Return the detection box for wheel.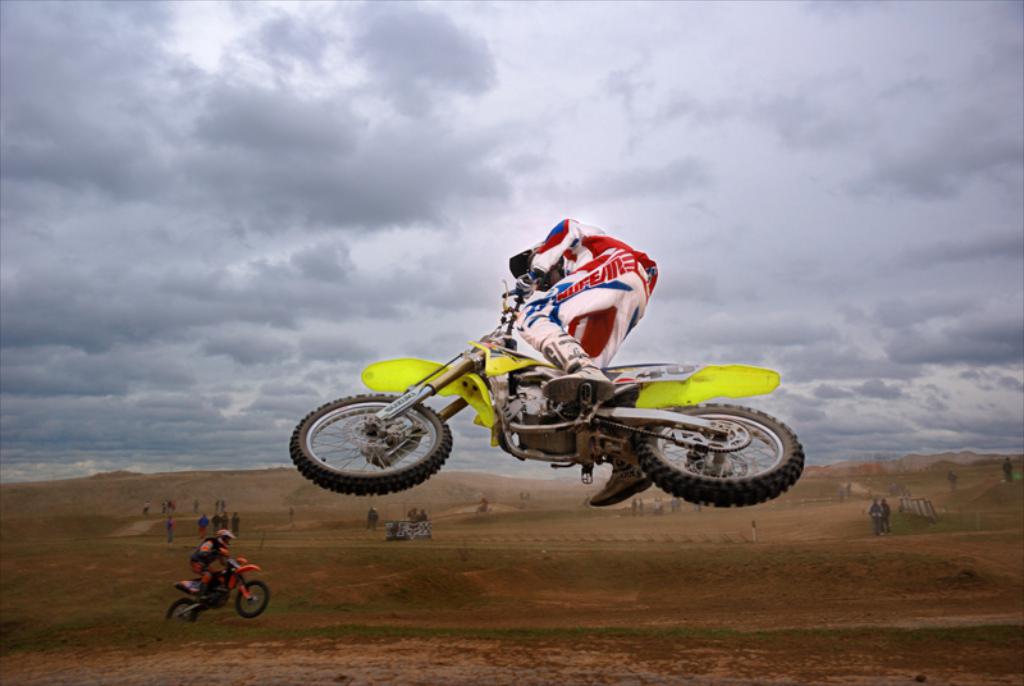
294:406:456:499.
